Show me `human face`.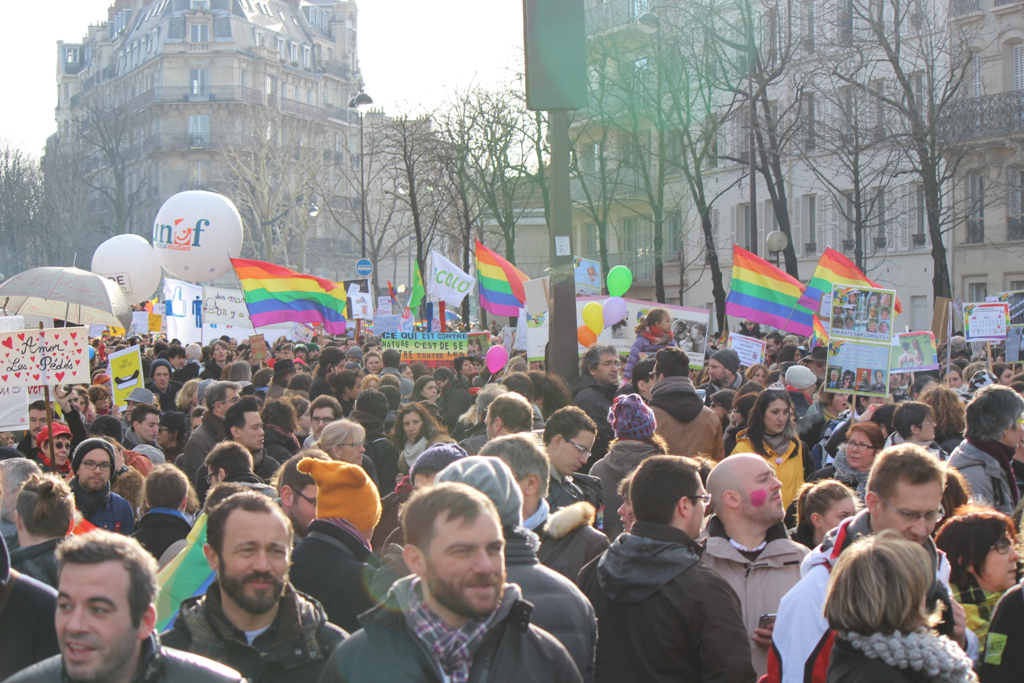
`human face` is here: (x1=420, y1=381, x2=434, y2=394).
